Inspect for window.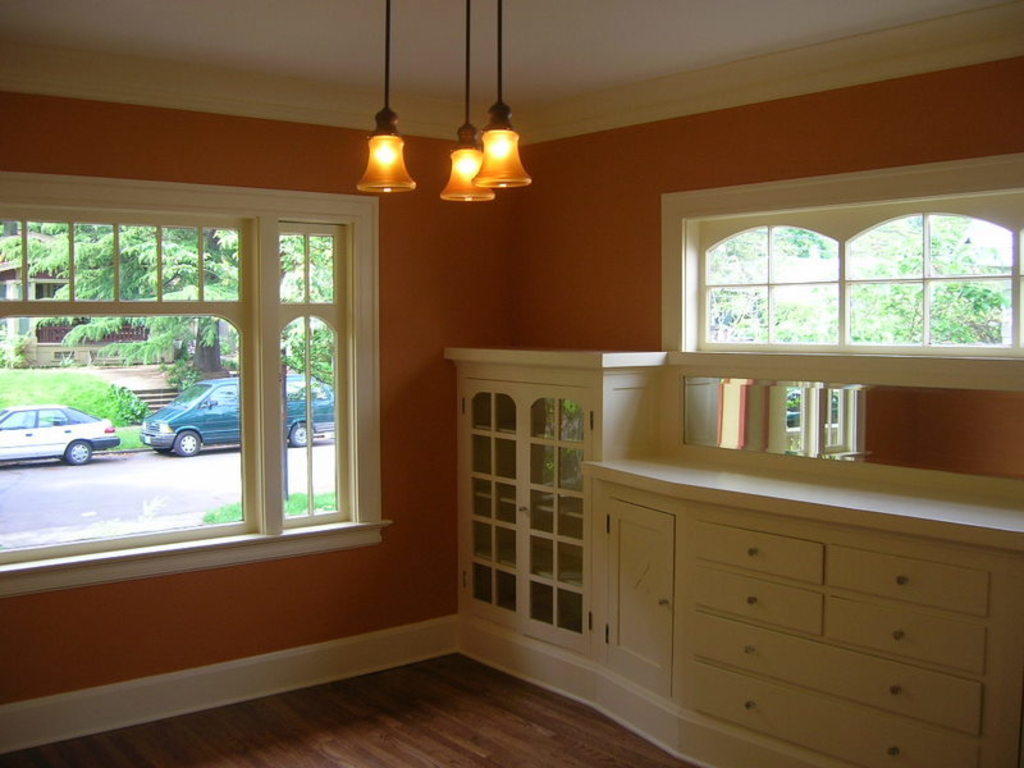
Inspection: 3,170,384,605.
